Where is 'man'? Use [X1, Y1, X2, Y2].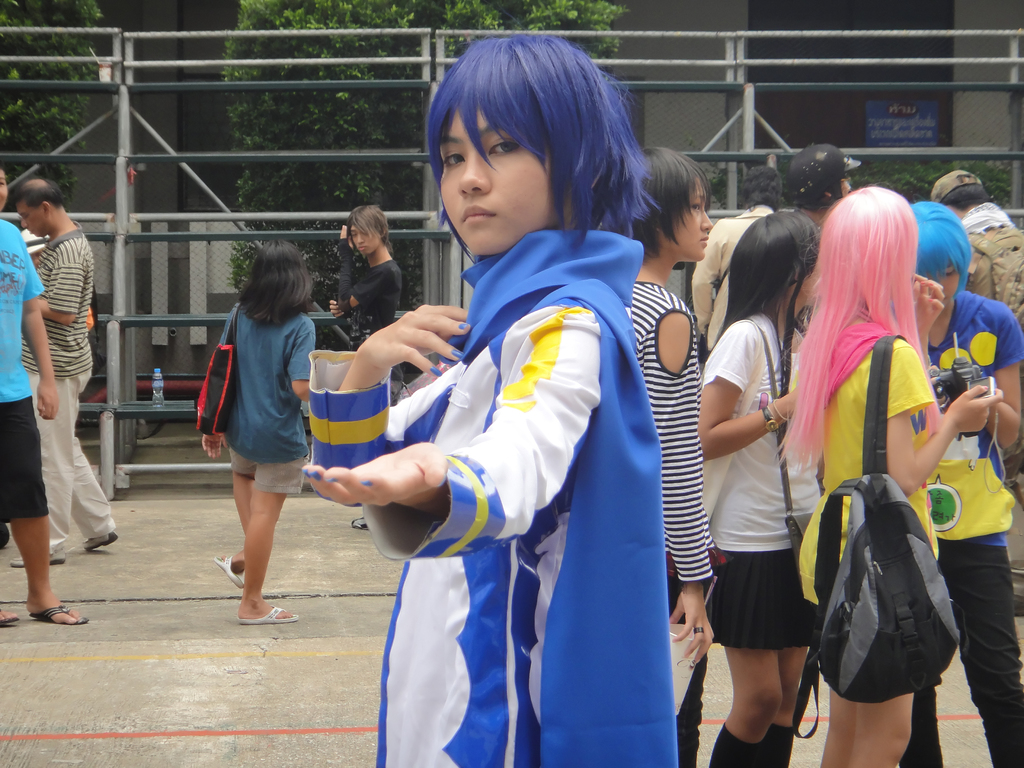
[928, 172, 1023, 615].
